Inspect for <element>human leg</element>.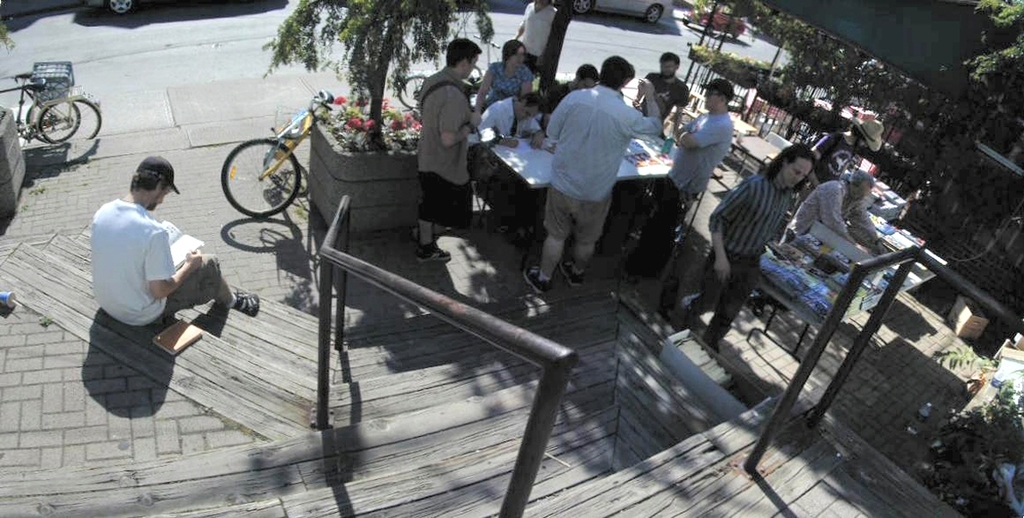
Inspection: 707/252/759/350.
